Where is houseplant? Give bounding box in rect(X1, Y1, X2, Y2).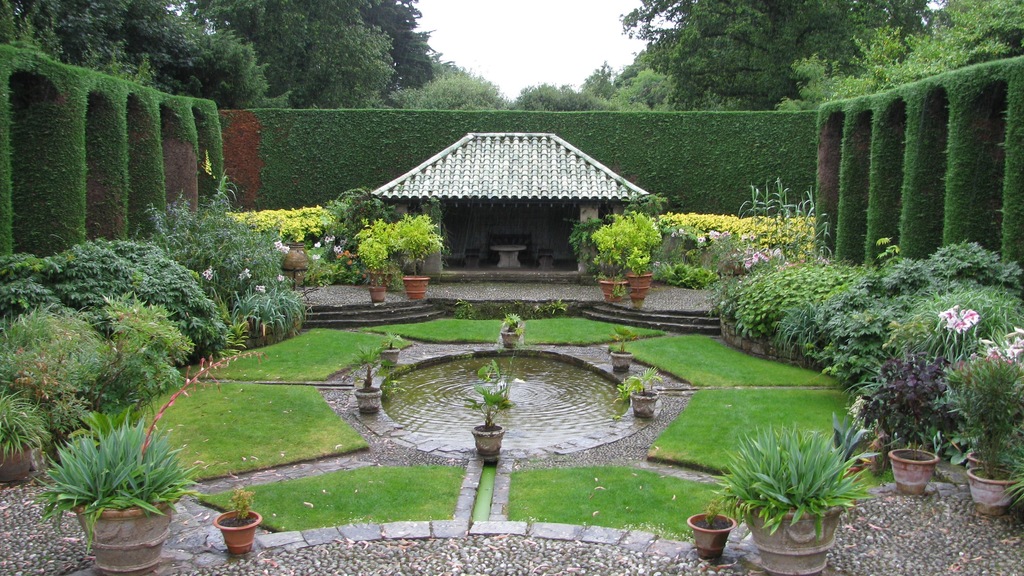
rect(361, 234, 391, 305).
